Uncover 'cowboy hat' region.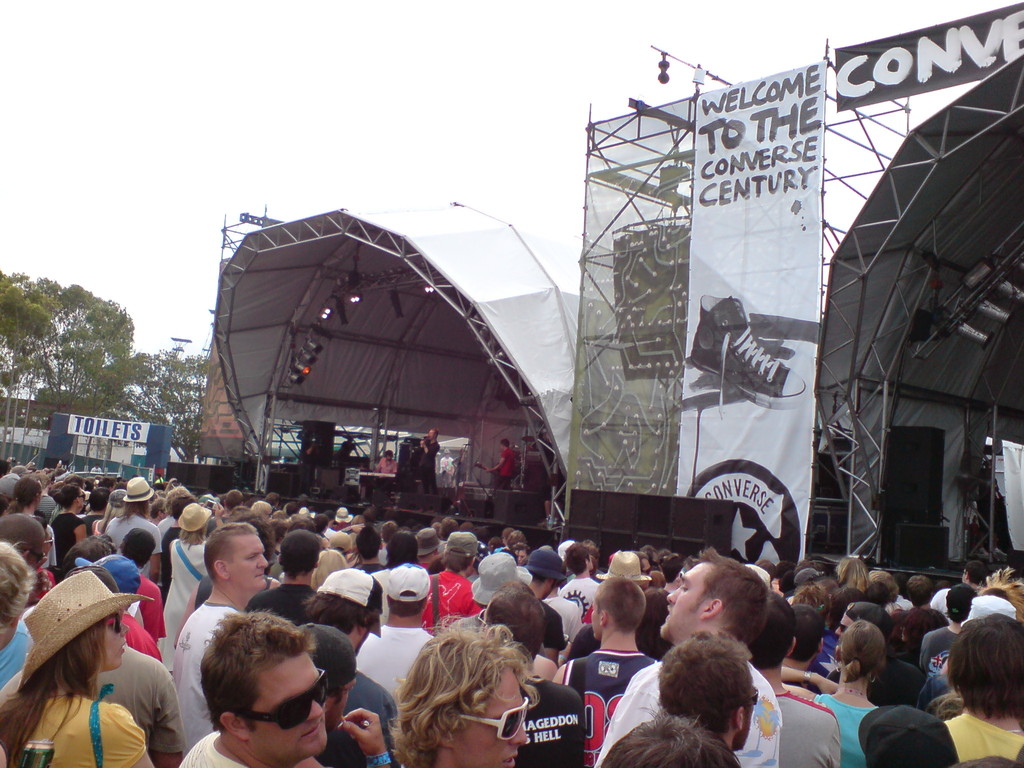
Uncovered: bbox=[13, 574, 154, 680].
